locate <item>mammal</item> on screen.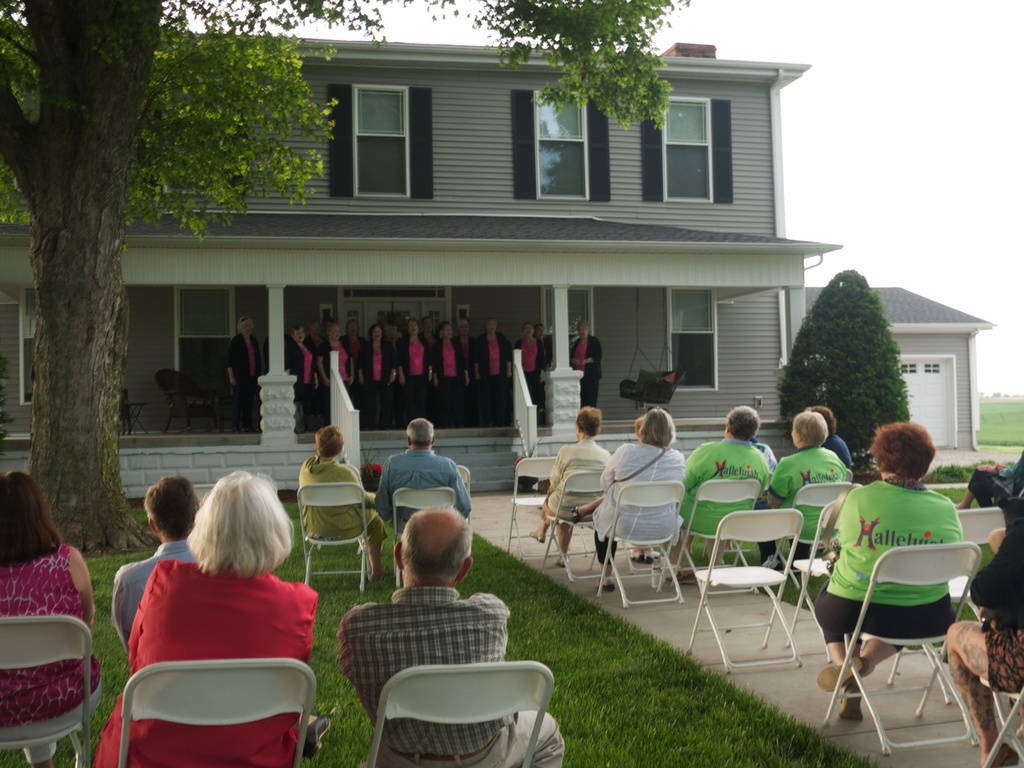
On screen at box=[666, 405, 764, 584].
